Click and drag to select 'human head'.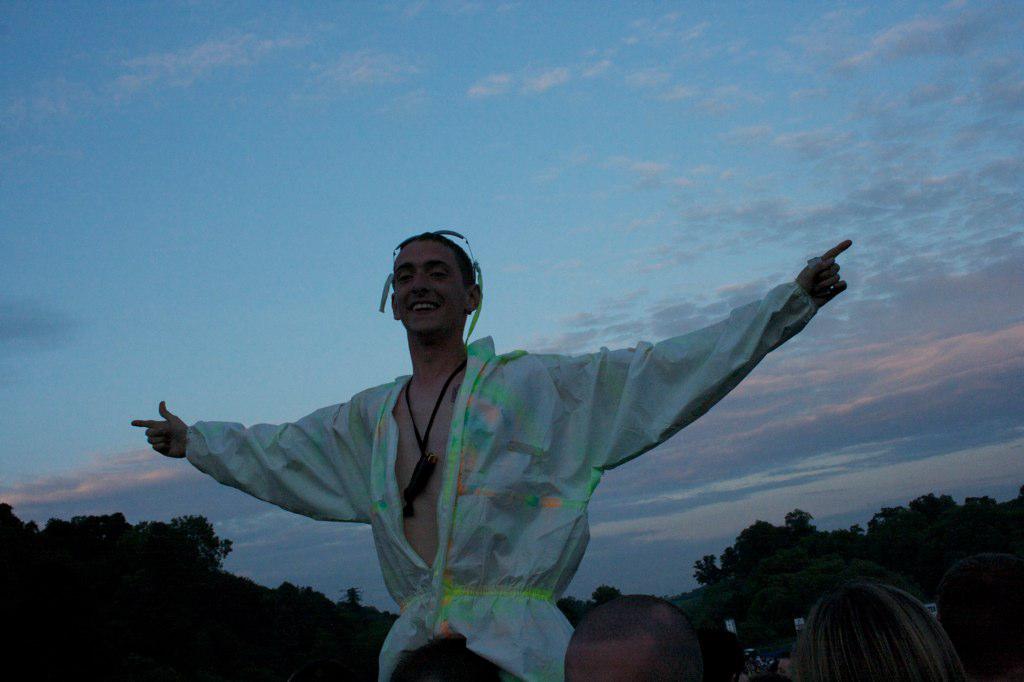
Selection: box(390, 235, 478, 319).
